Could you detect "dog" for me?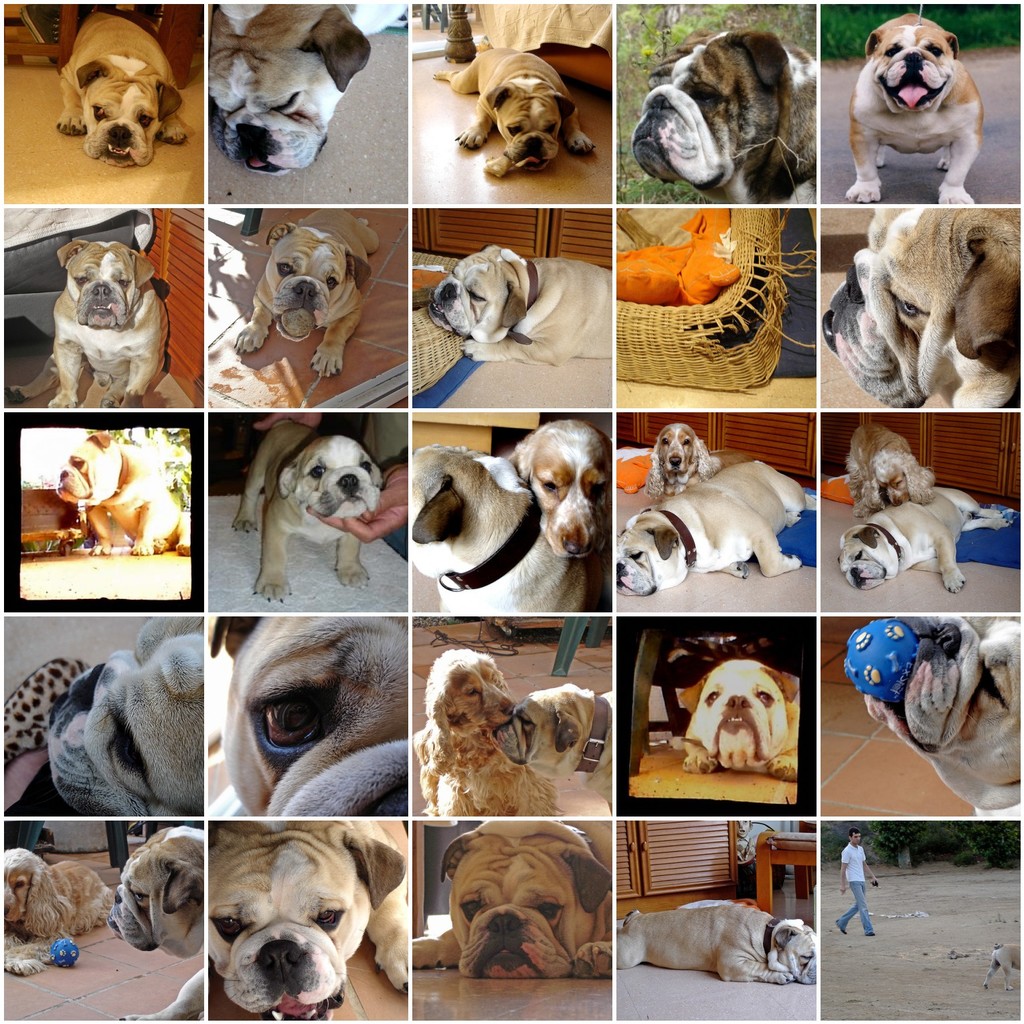
Detection result: region(823, 209, 1023, 407).
